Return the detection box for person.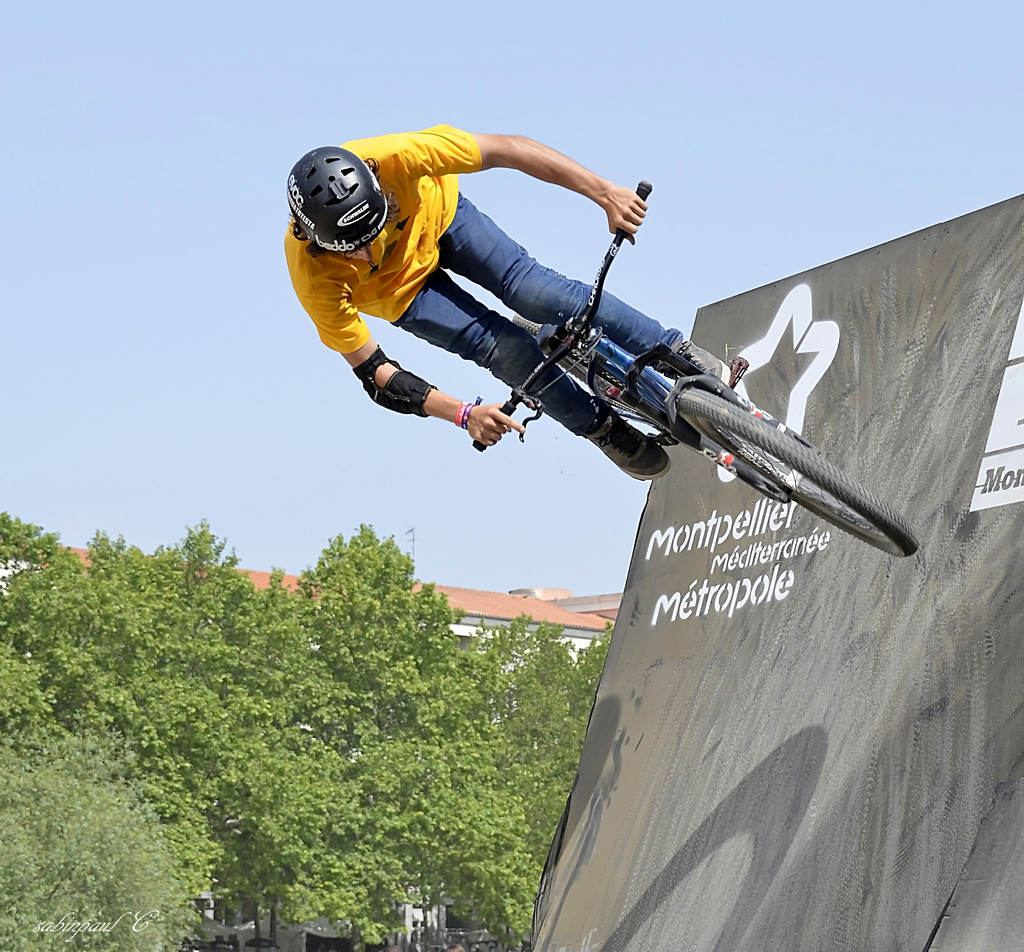
region(298, 97, 790, 542).
